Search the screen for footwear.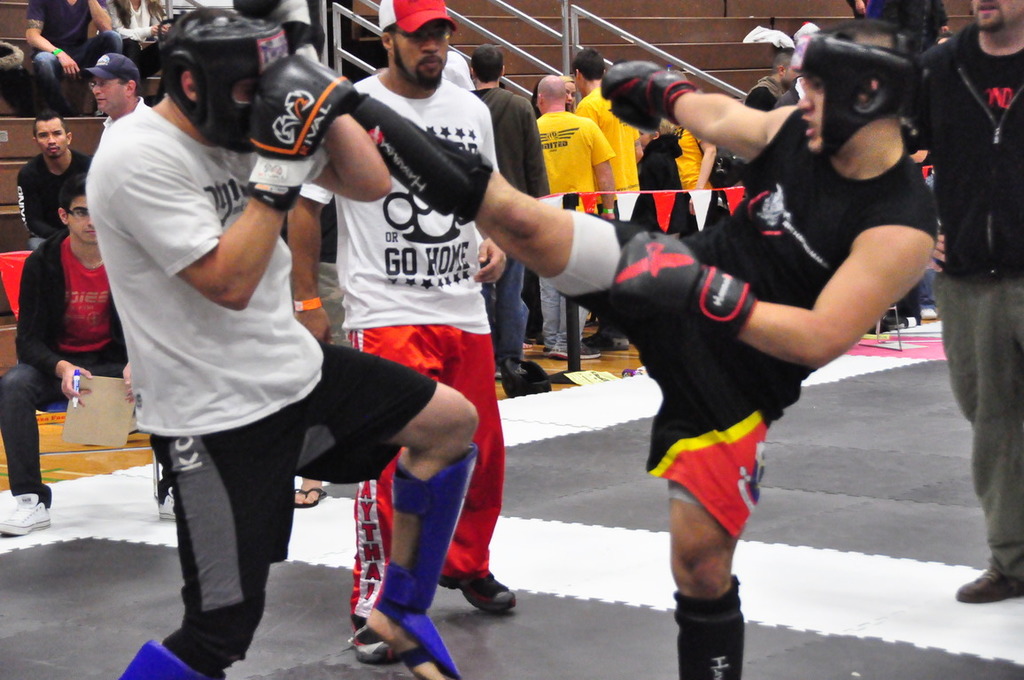
Found at <region>547, 340, 602, 363</region>.
